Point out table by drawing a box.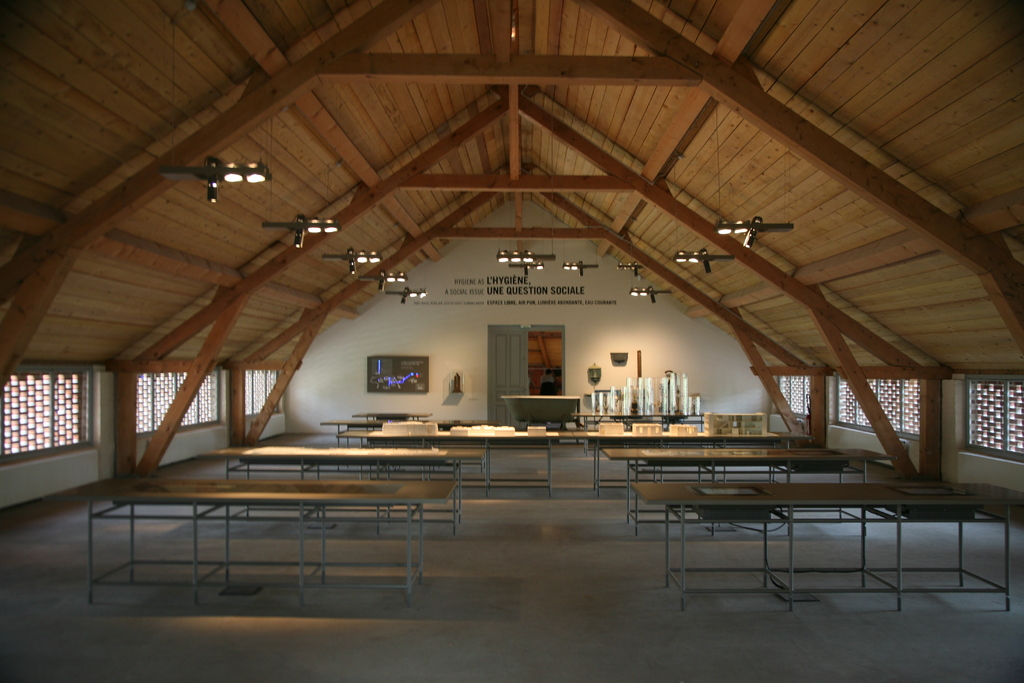
211,441,494,499.
